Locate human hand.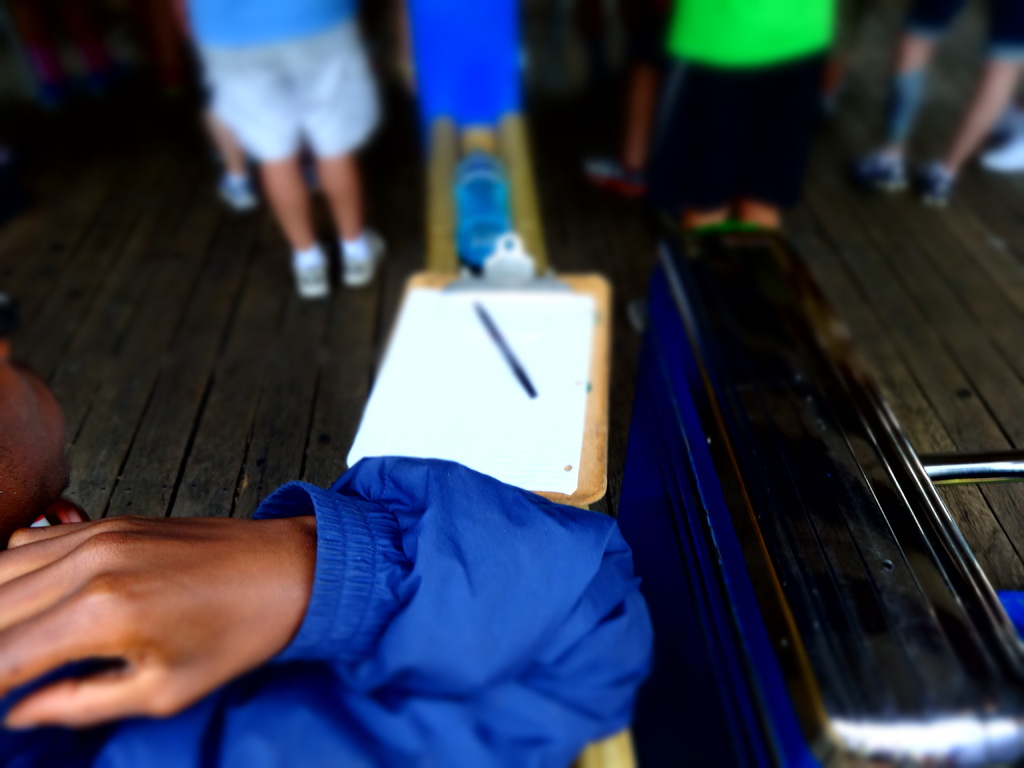
Bounding box: Rect(20, 508, 352, 745).
